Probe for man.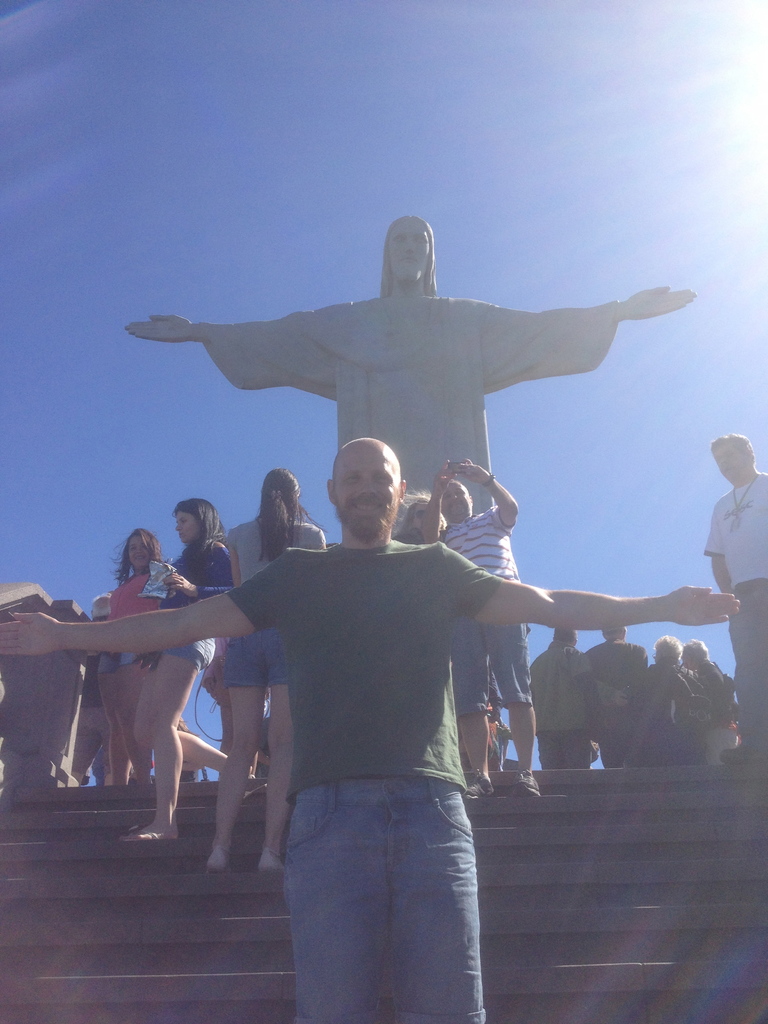
Probe result: 643/635/689/761.
